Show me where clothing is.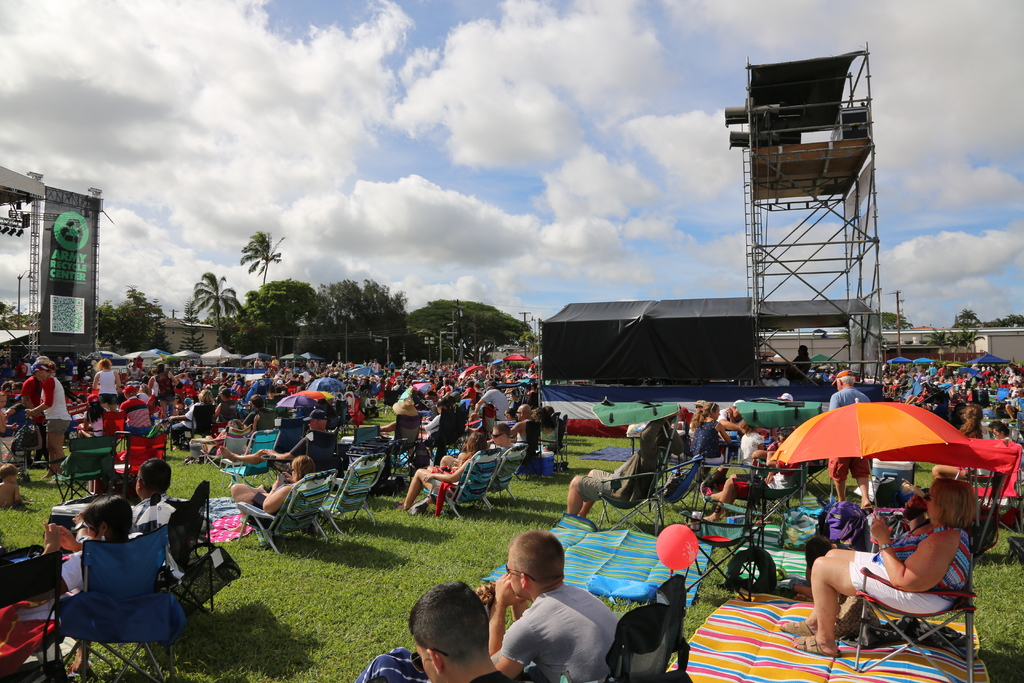
clothing is at (left=38, top=374, right=75, bottom=436).
